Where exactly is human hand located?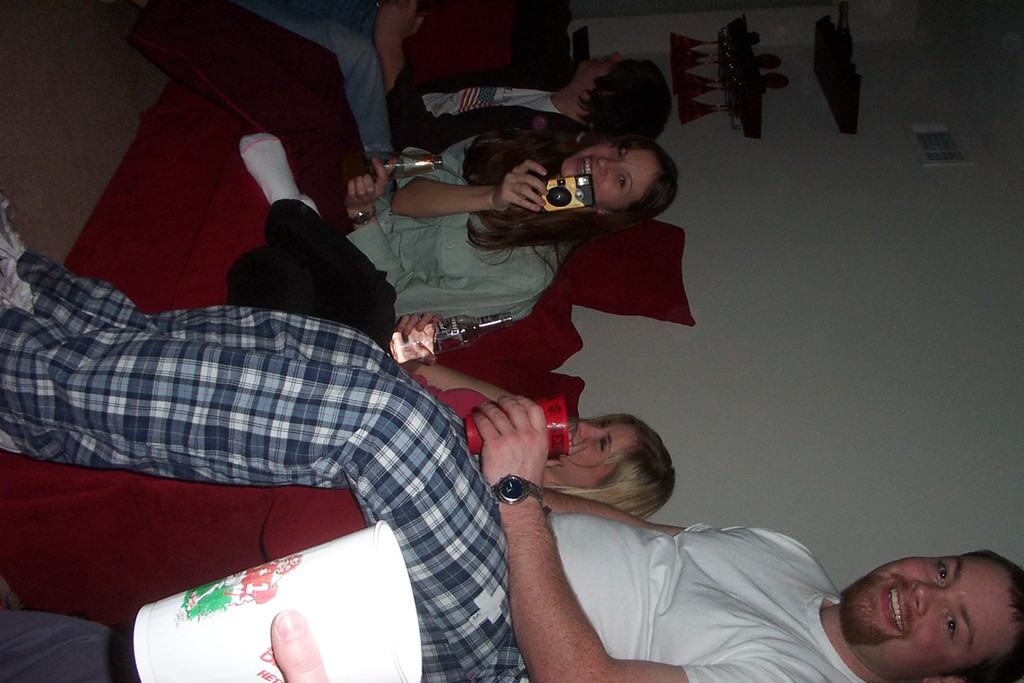
Its bounding box is {"x1": 492, "y1": 158, "x2": 548, "y2": 214}.
